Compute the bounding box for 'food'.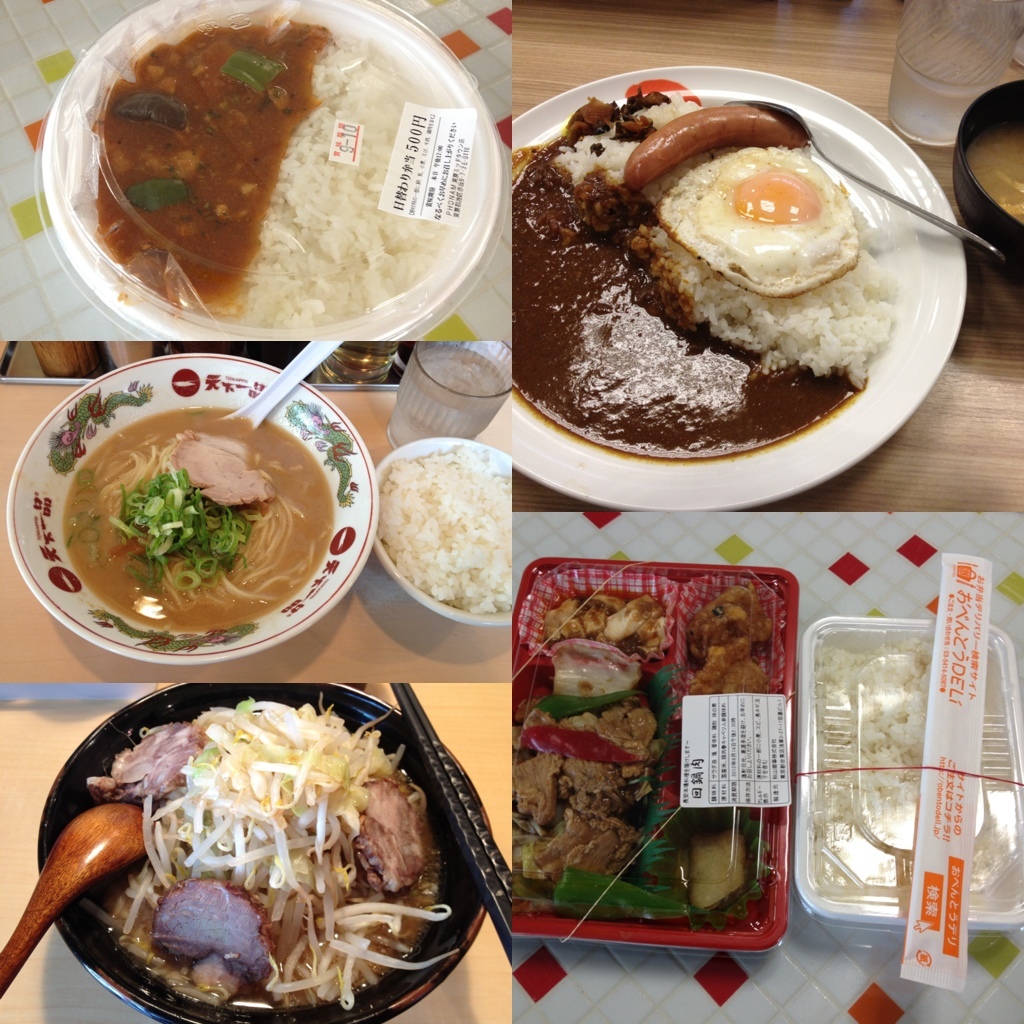
box(84, 698, 451, 1015).
